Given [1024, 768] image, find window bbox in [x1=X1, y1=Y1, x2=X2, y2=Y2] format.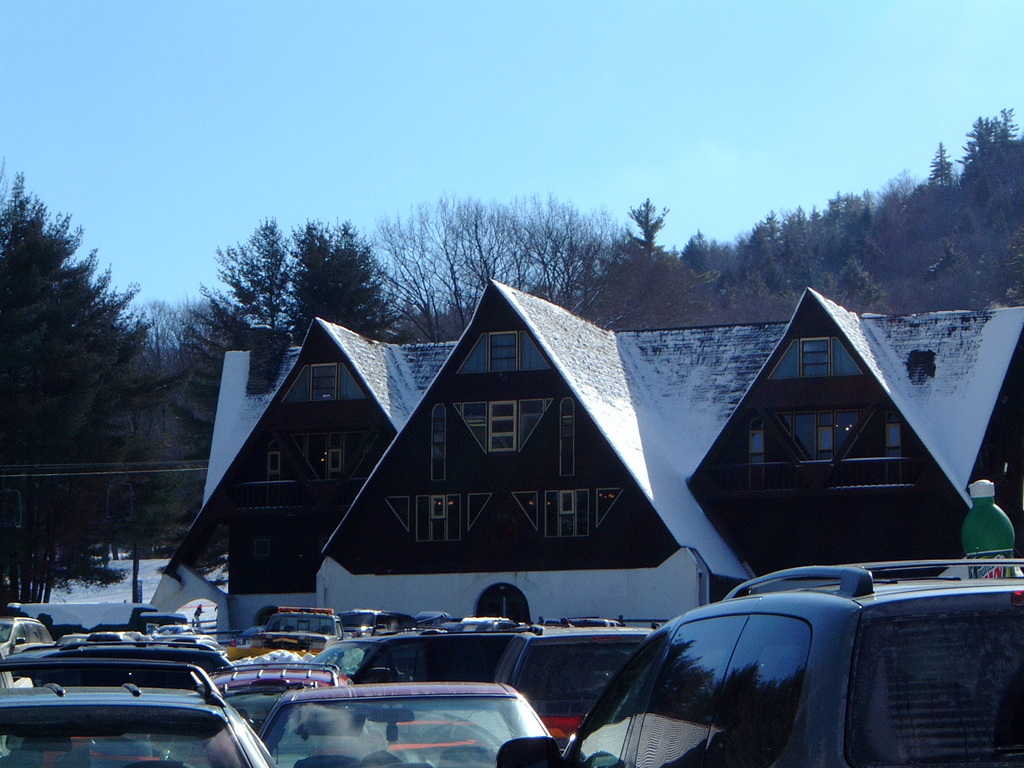
[x1=309, y1=365, x2=340, y2=399].
